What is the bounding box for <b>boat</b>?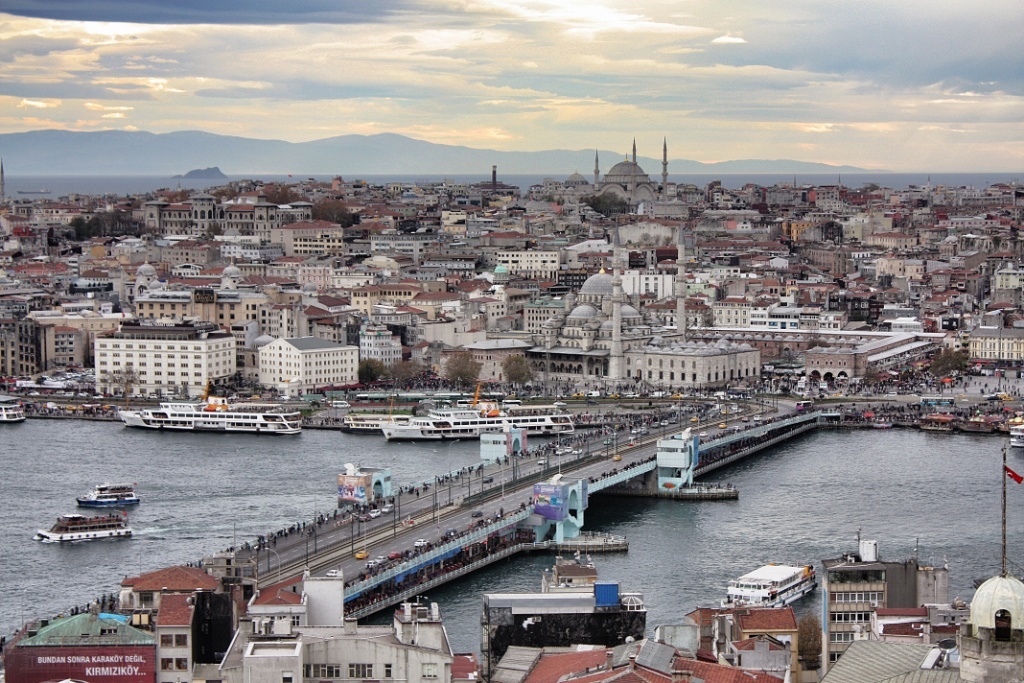
(left=377, top=404, right=578, bottom=446).
